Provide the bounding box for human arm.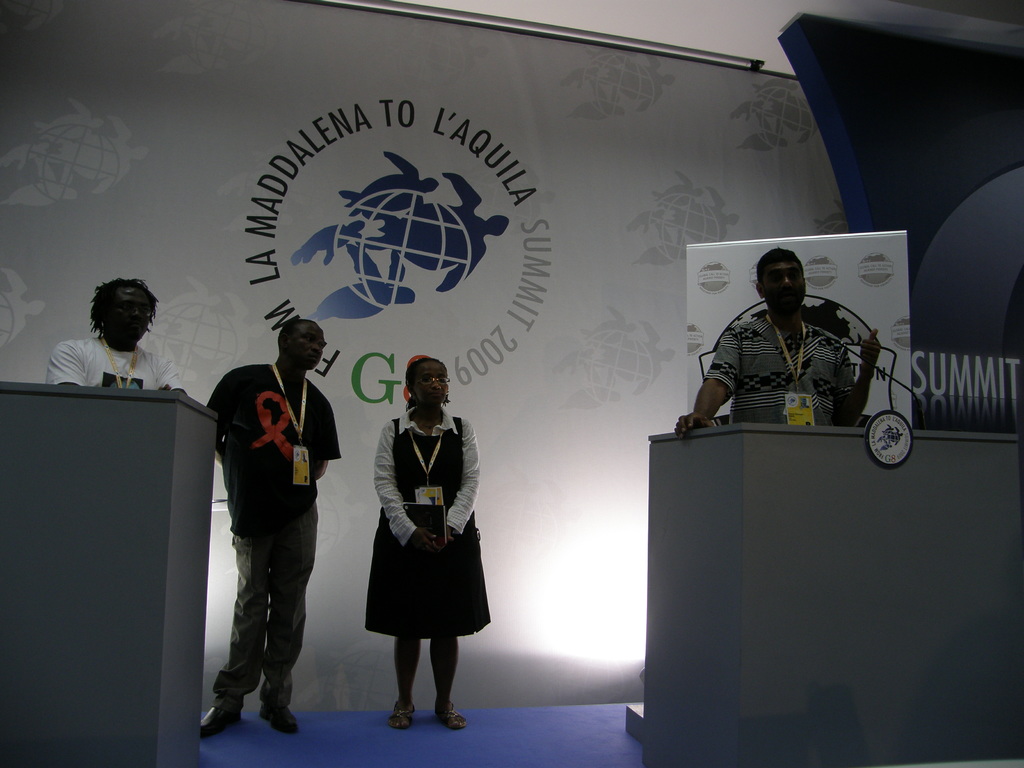
BBox(36, 352, 79, 388).
